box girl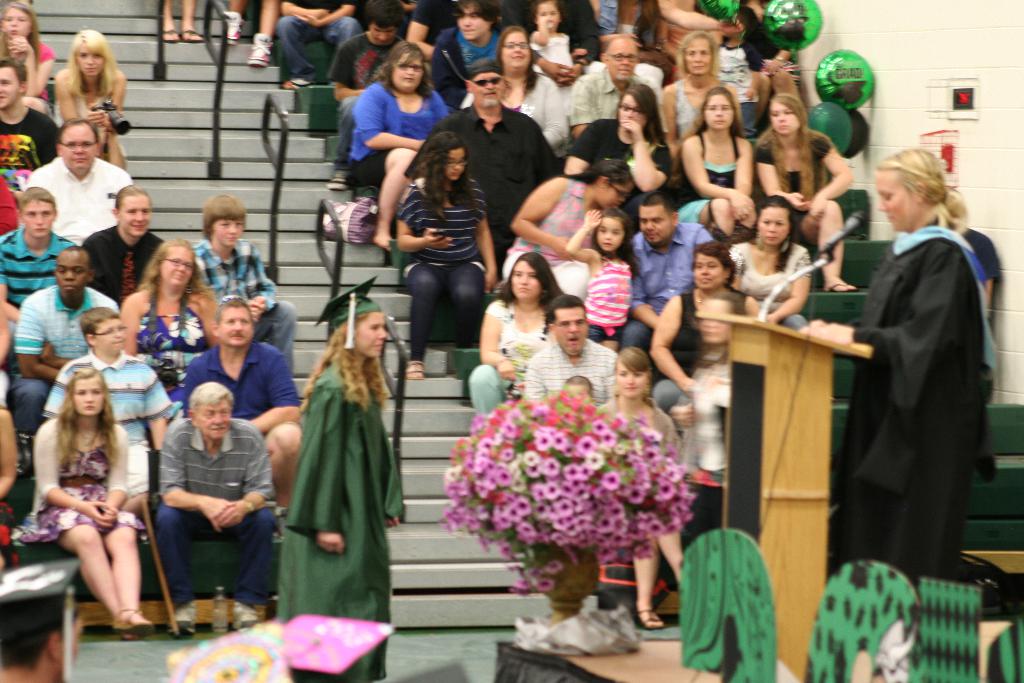
x1=22 y1=365 x2=148 y2=627
